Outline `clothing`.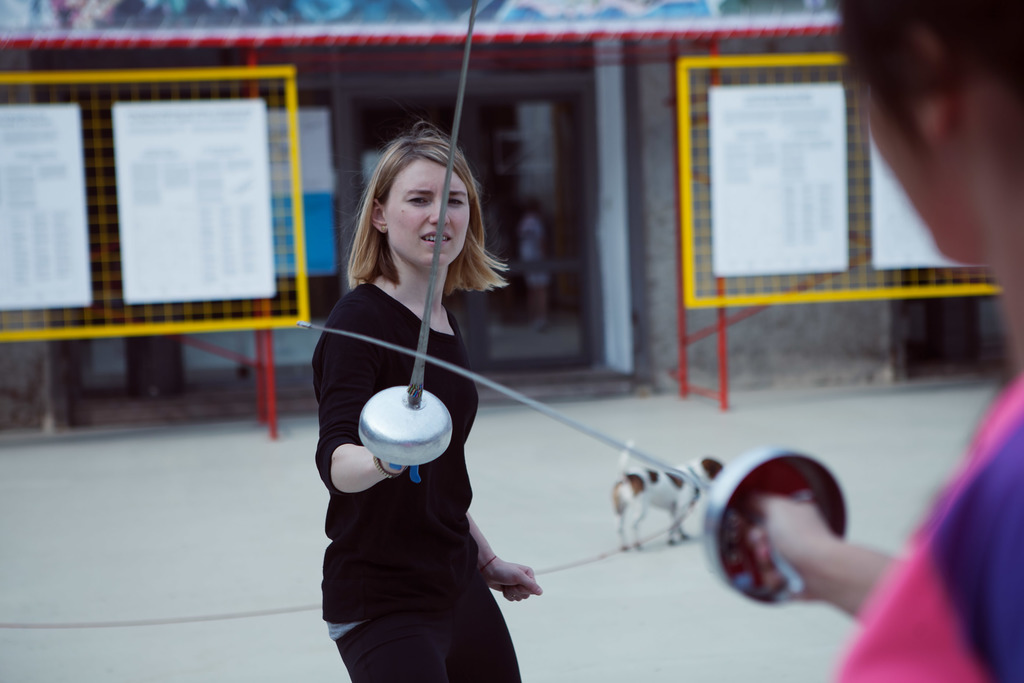
Outline: {"left": 312, "top": 280, "right": 520, "bottom": 682}.
